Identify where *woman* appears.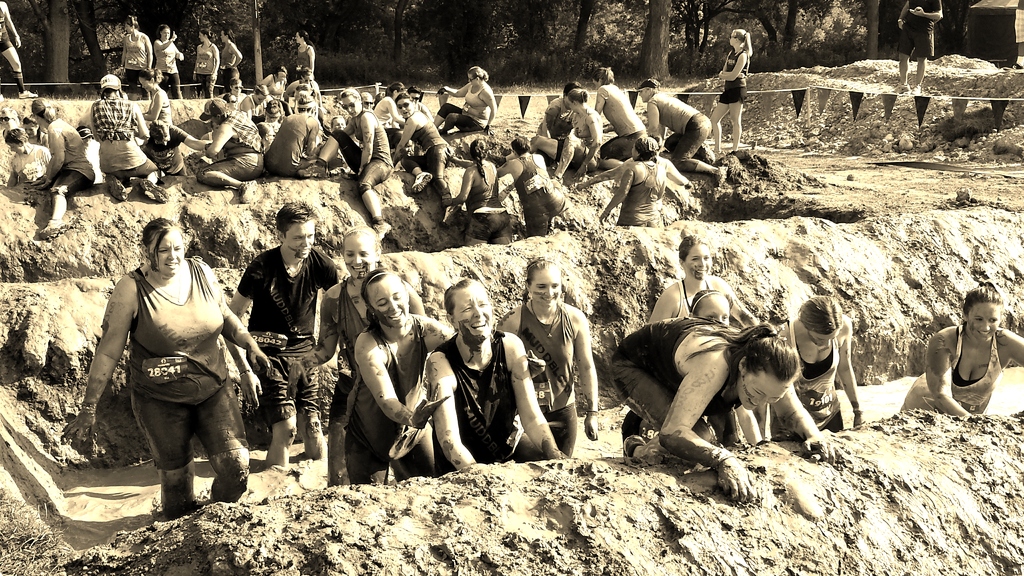
Appears at Rect(491, 253, 600, 446).
